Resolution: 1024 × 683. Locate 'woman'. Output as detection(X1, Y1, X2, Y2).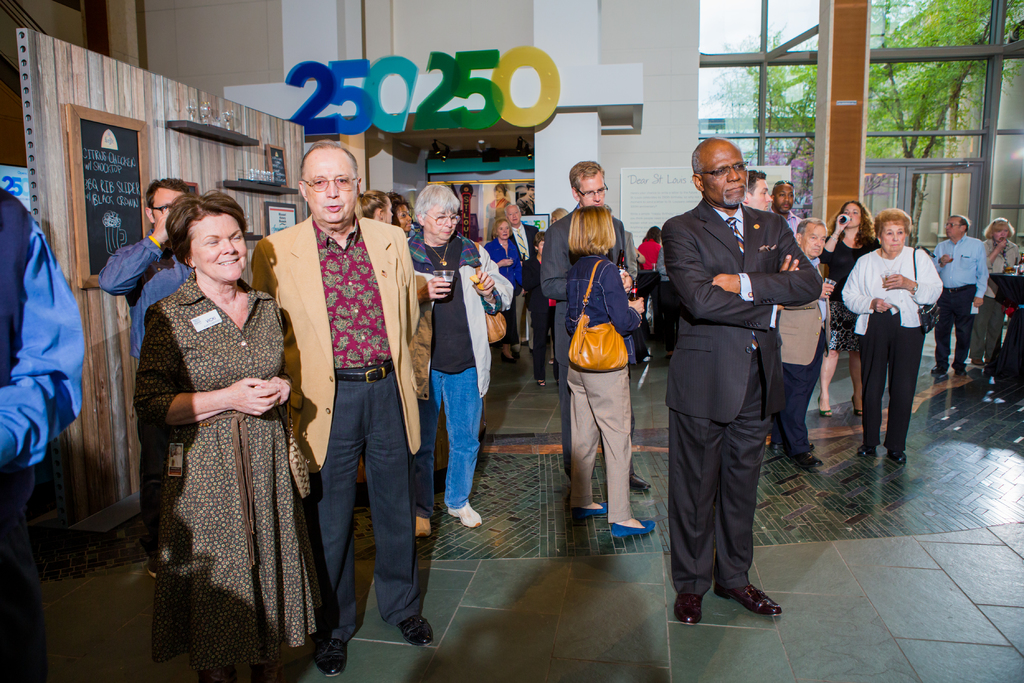
detection(966, 215, 1022, 366).
